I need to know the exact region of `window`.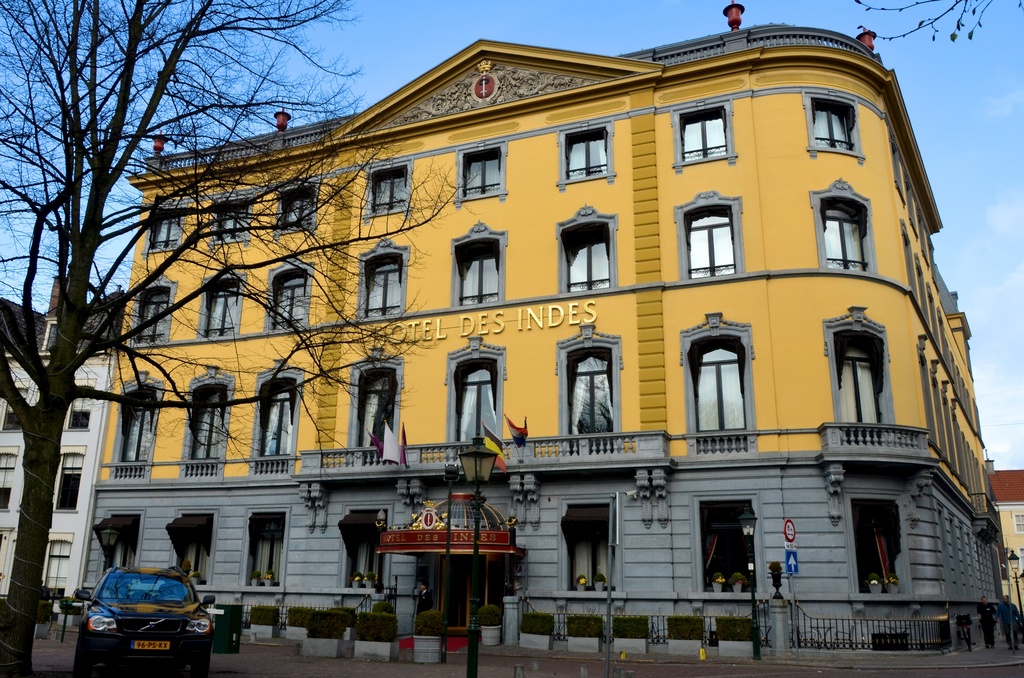
Region: bbox=(680, 331, 752, 456).
